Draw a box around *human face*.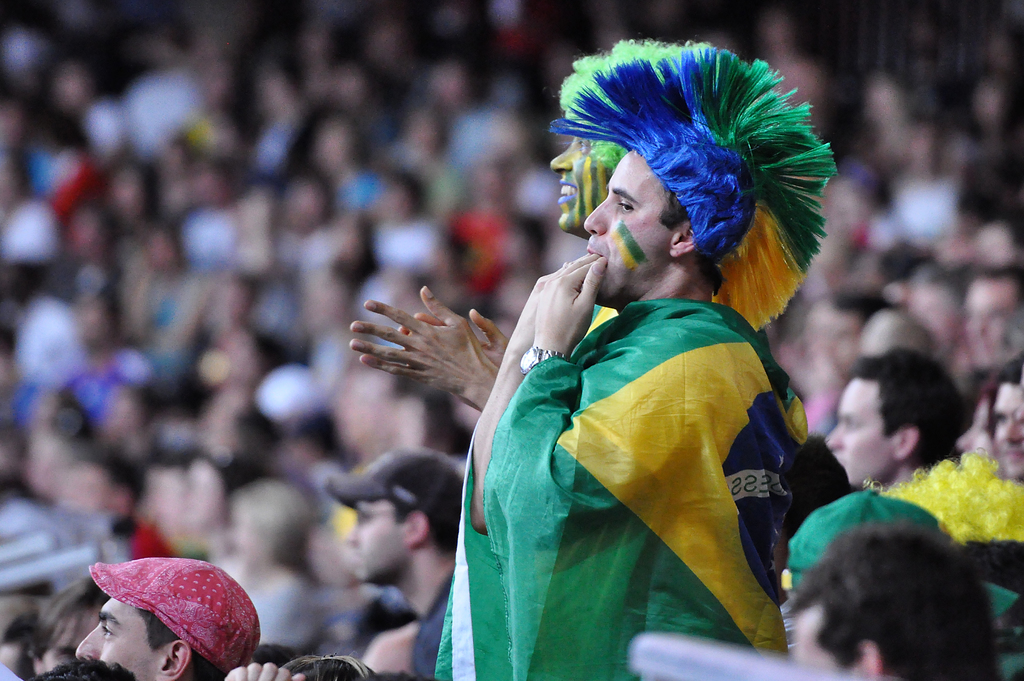
select_region(73, 600, 161, 680).
